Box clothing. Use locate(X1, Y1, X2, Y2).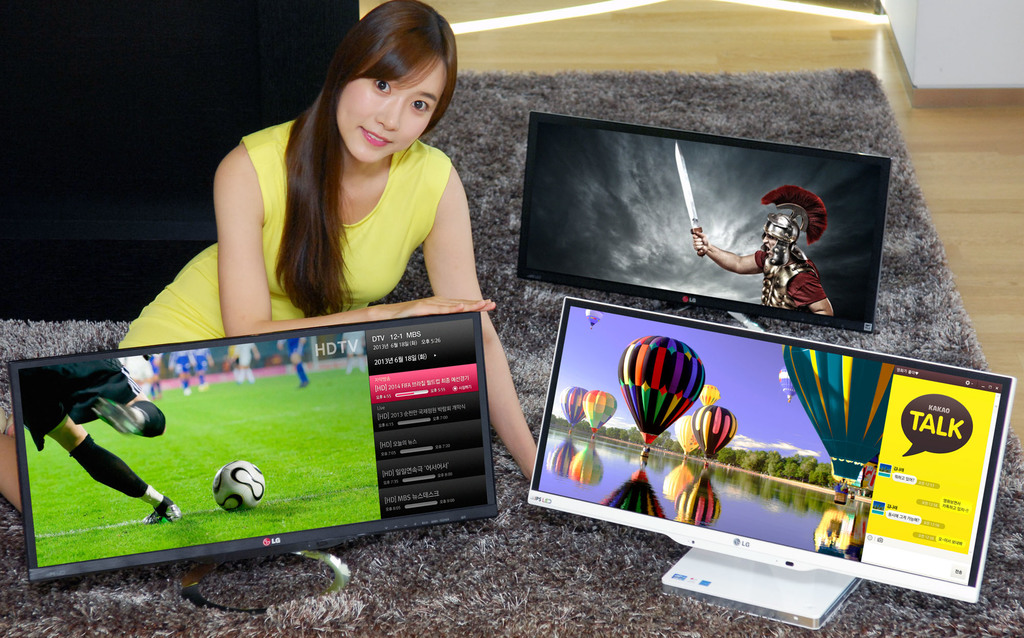
locate(115, 118, 453, 355).
